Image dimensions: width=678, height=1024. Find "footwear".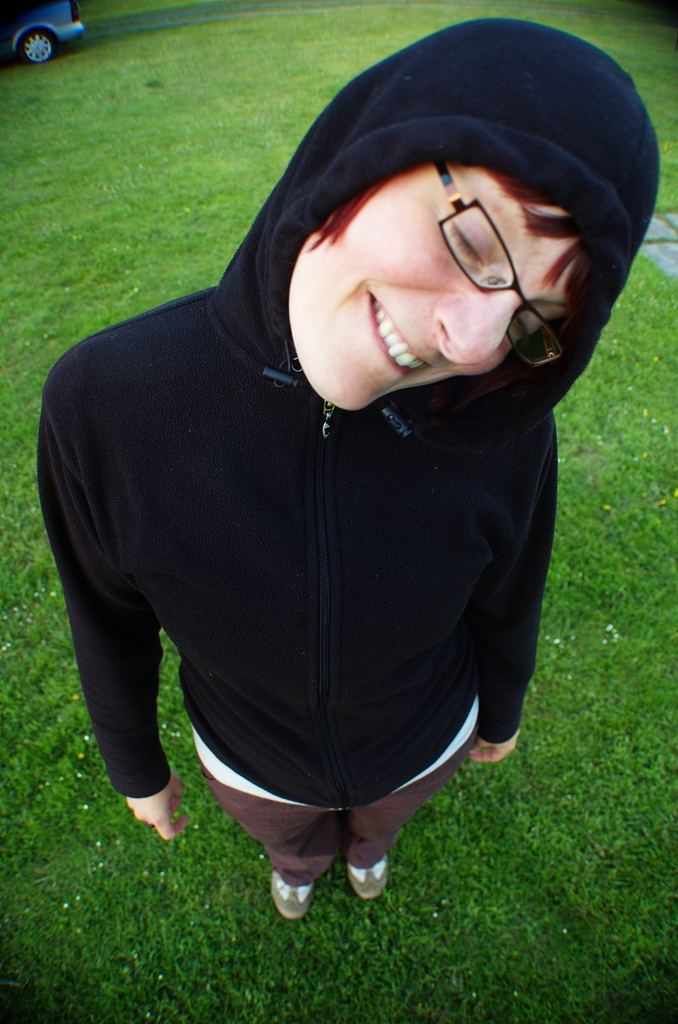
[267, 872, 313, 920].
